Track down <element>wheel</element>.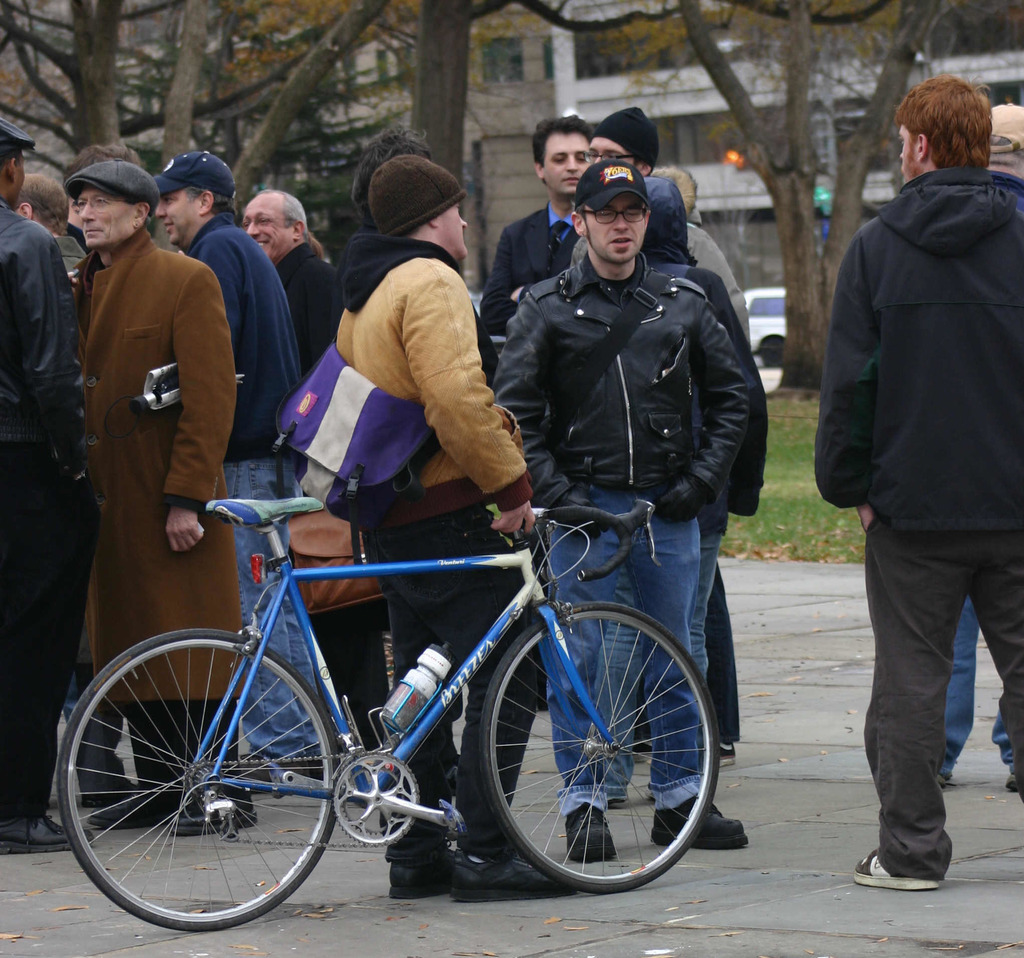
Tracked to x1=475 y1=602 x2=719 y2=892.
